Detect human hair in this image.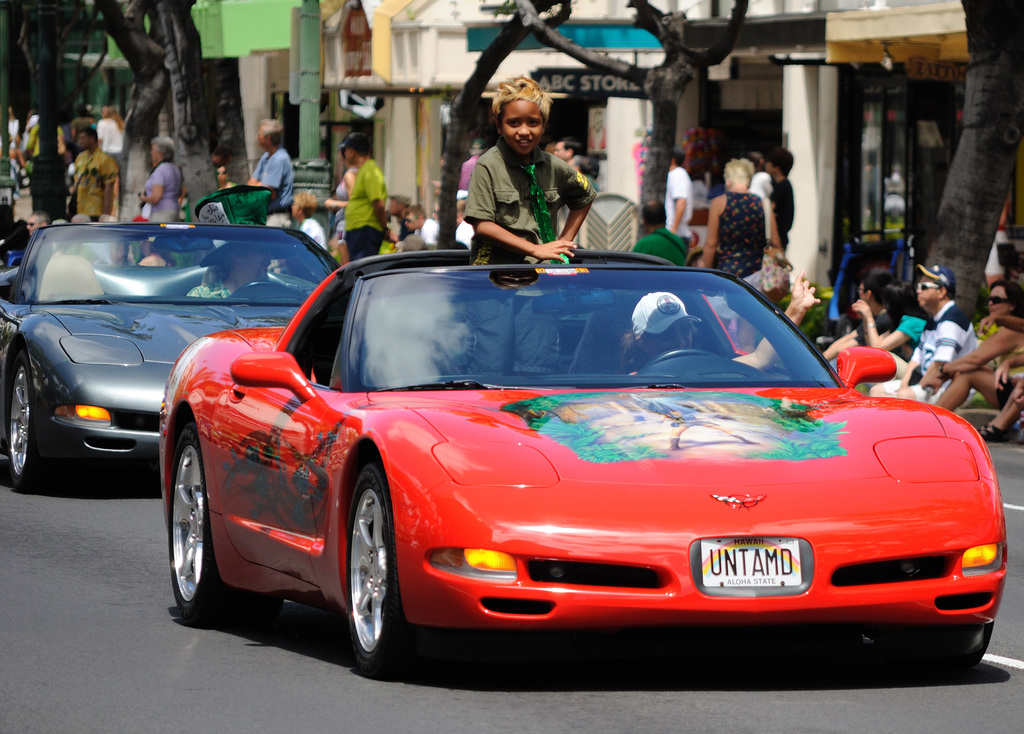
Detection: left=447, top=240, right=468, bottom=247.
